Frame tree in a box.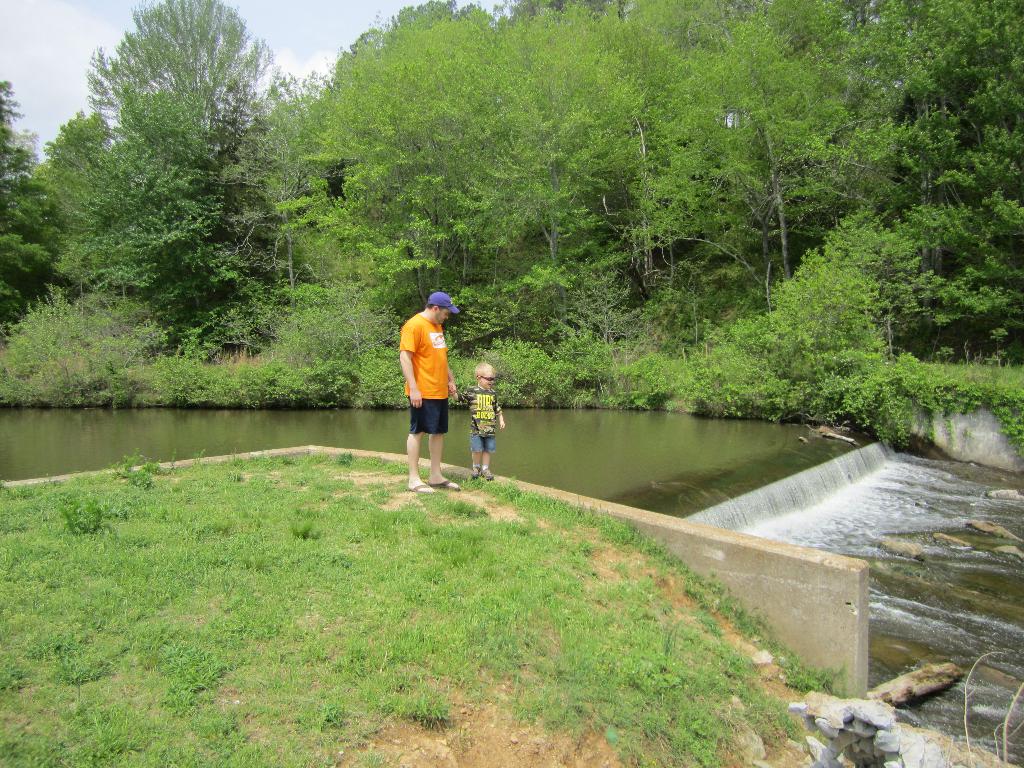
crop(44, 0, 333, 370).
